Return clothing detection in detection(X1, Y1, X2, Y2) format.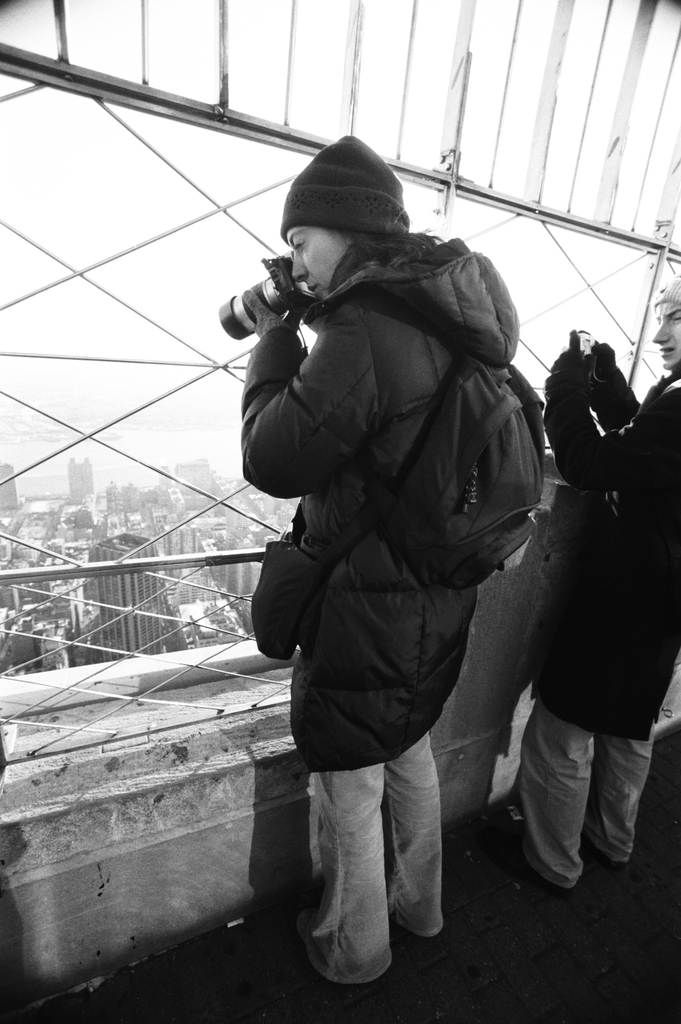
detection(545, 372, 680, 882).
